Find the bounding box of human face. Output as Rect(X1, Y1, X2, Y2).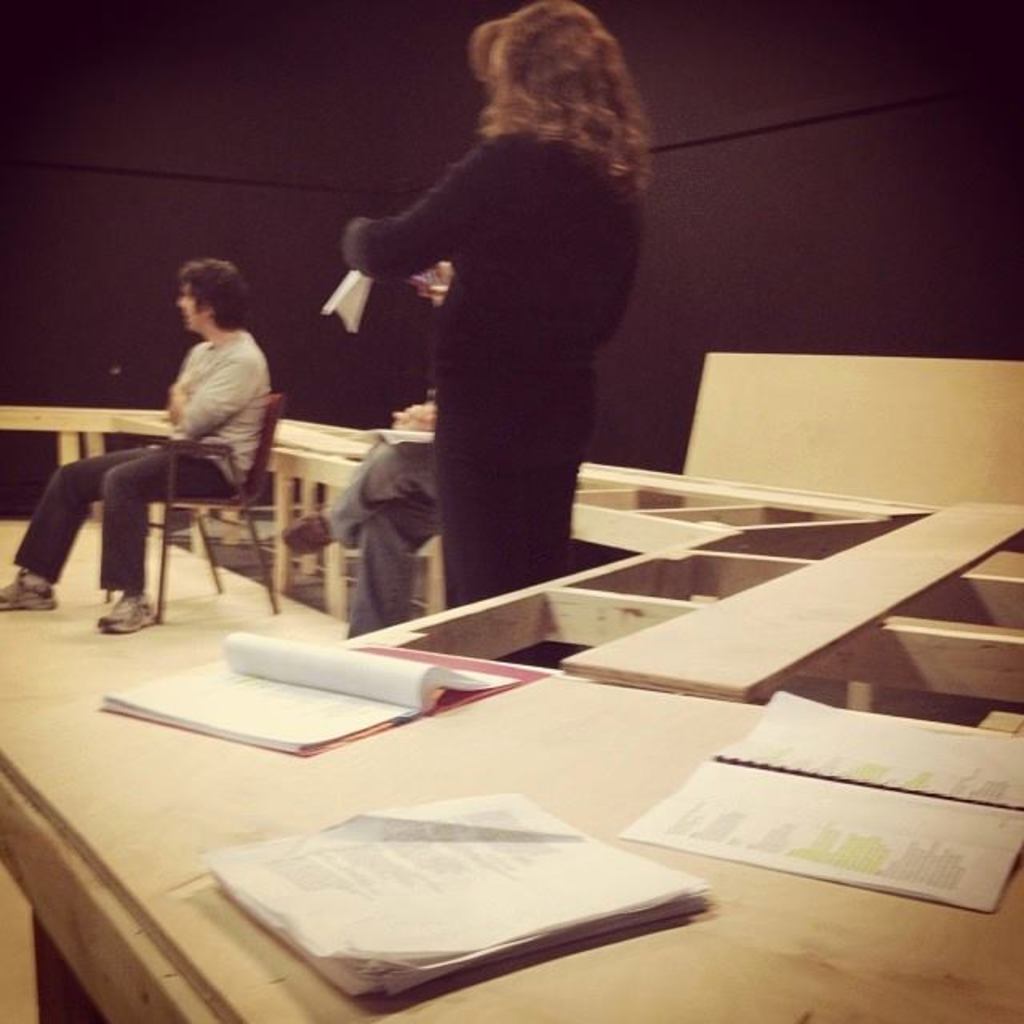
Rect(174, 278, 210, 334).
